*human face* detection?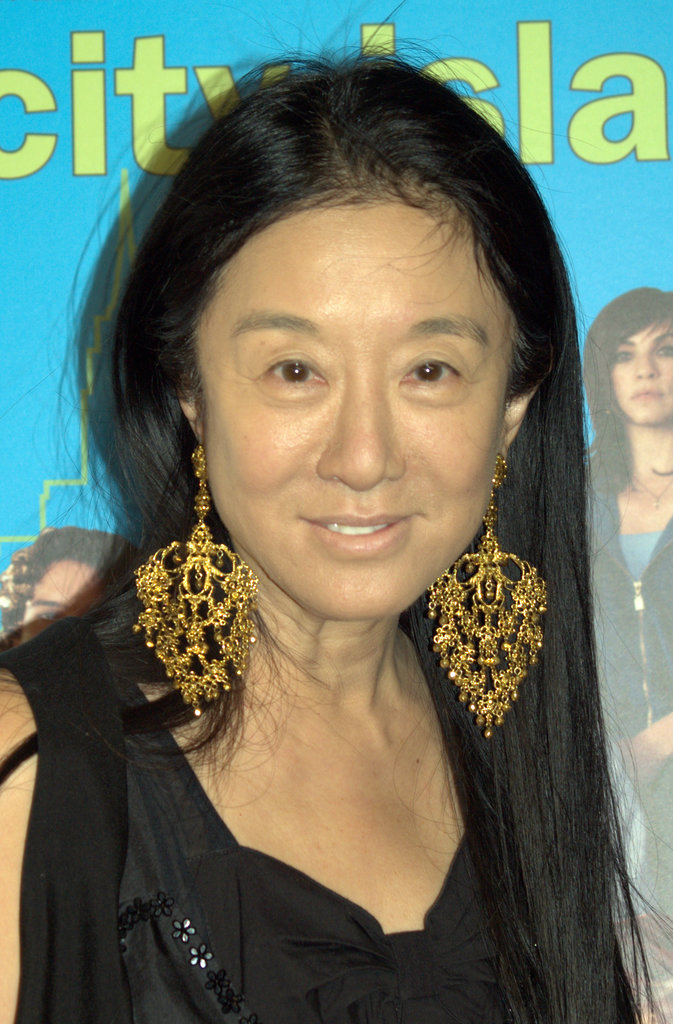
BBox(185, 196, 528, 623)
